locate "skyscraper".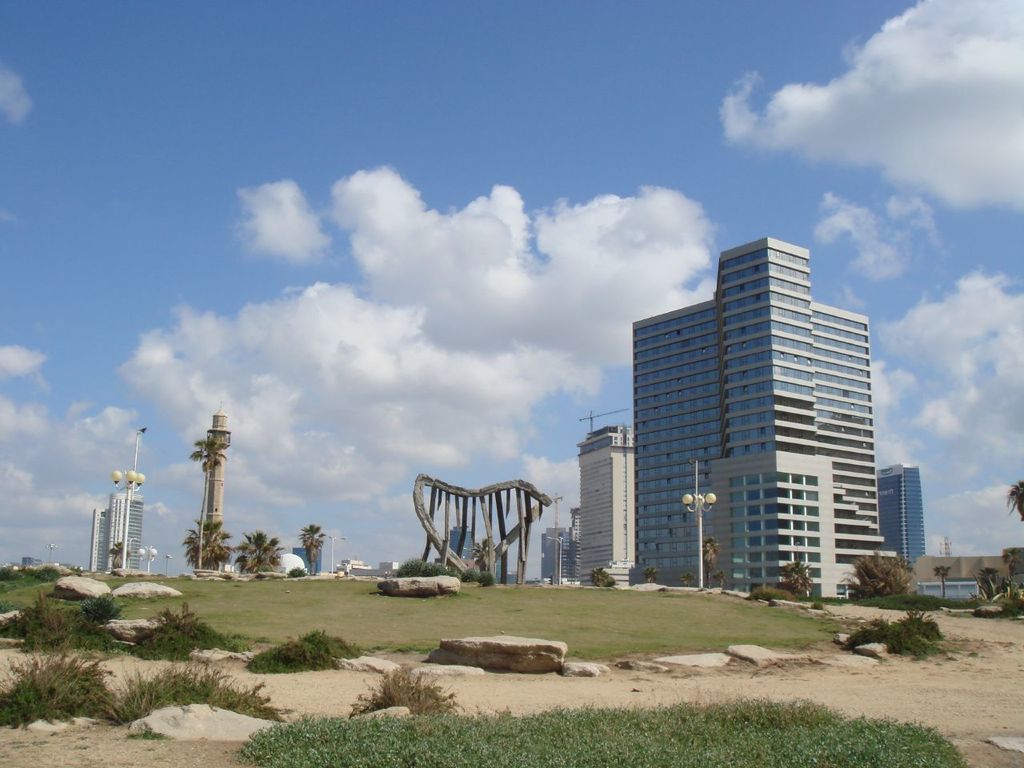
Bounding box: {"x1": 628, "y1": 242, "x2": 888, "y2": 599}.
